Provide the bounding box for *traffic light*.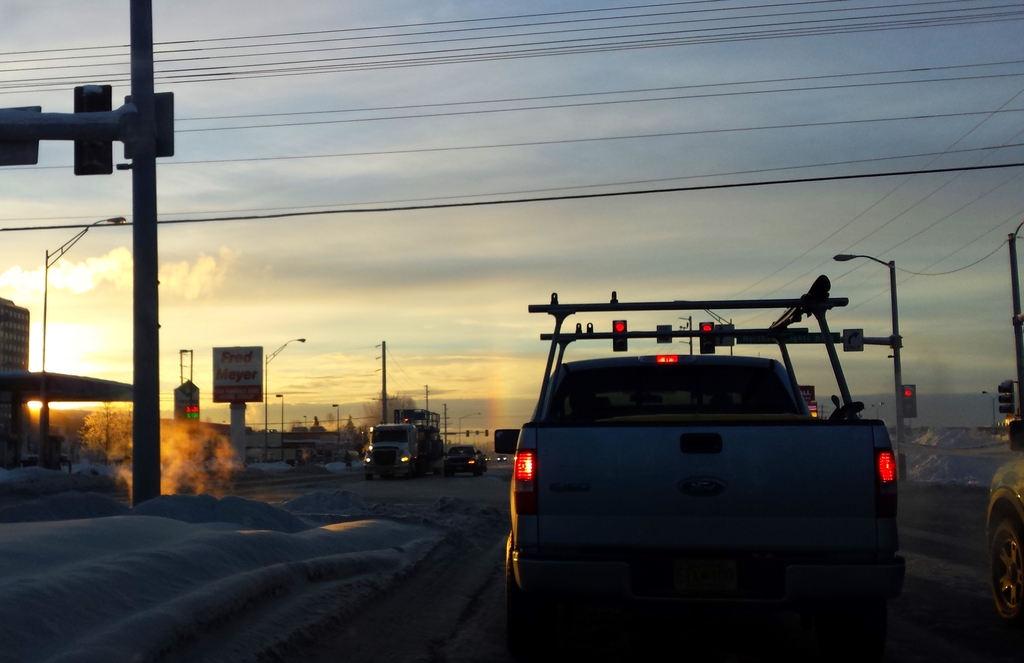
<box>996,380,1016,418</box>.
